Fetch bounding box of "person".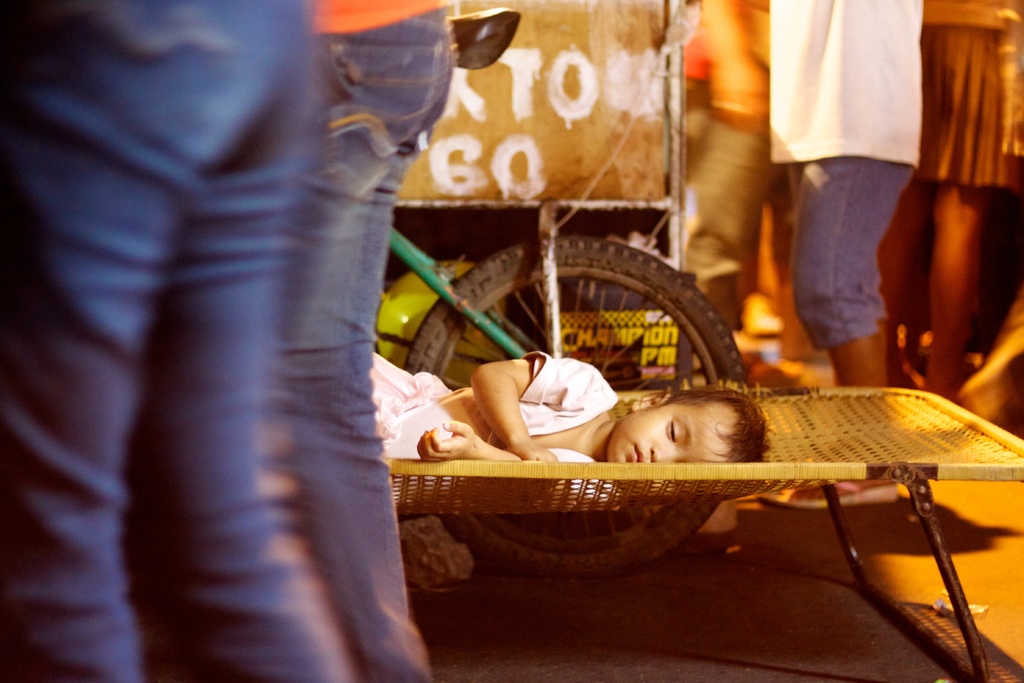
Bbox: (0,0,349,682).
